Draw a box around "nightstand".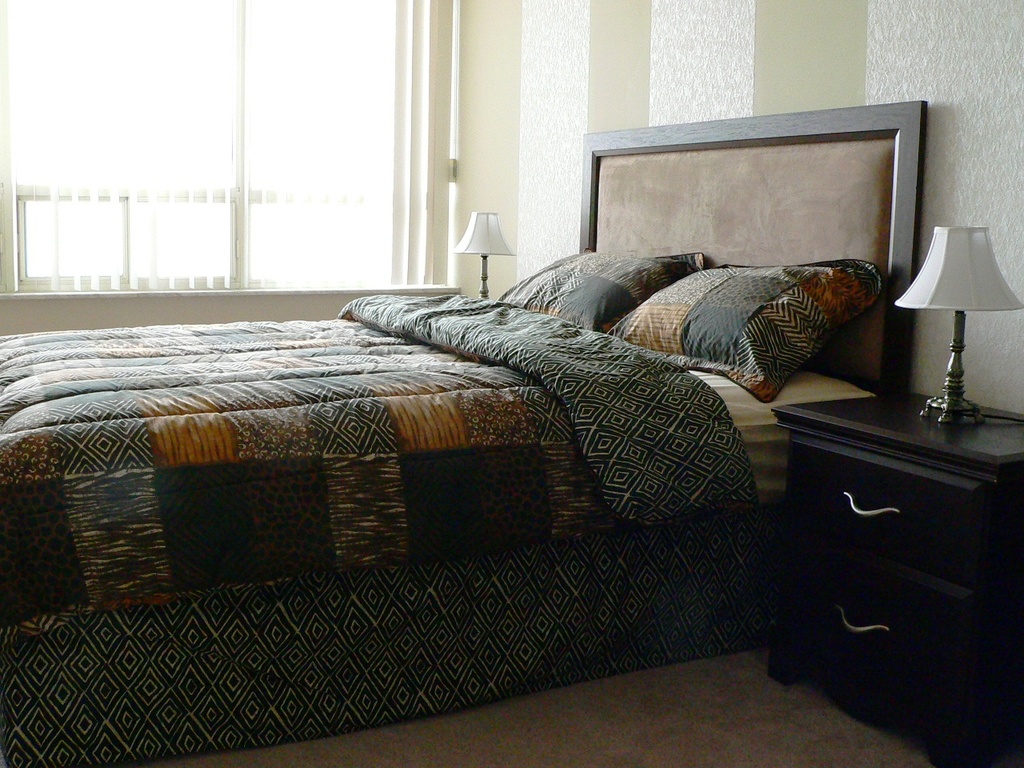
left=772, top=394, right=1023, bottom=767.
